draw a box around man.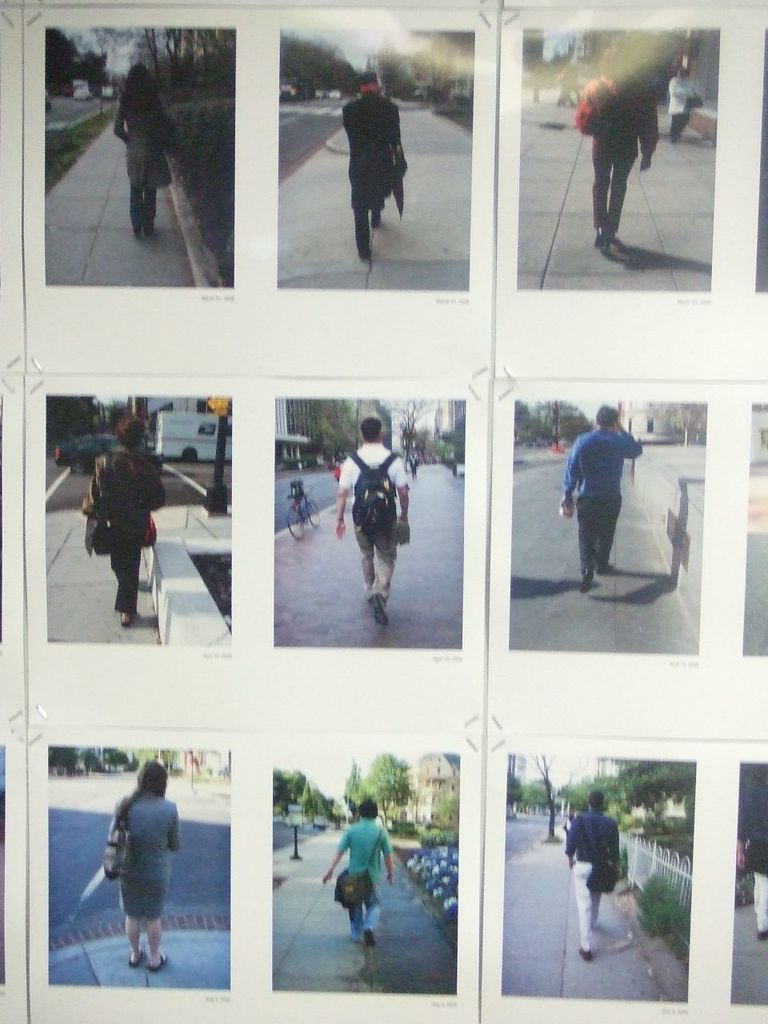
box=[350, 70, 408, 262].
